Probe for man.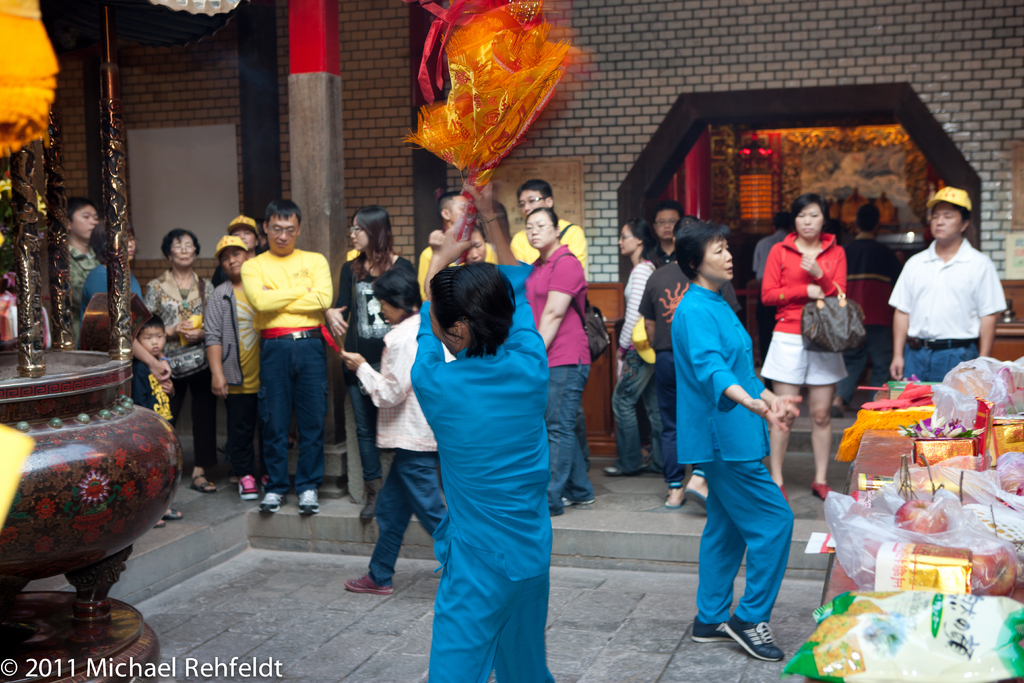
Probe result: x1=406 y1=181 x2=552 y2=682.
